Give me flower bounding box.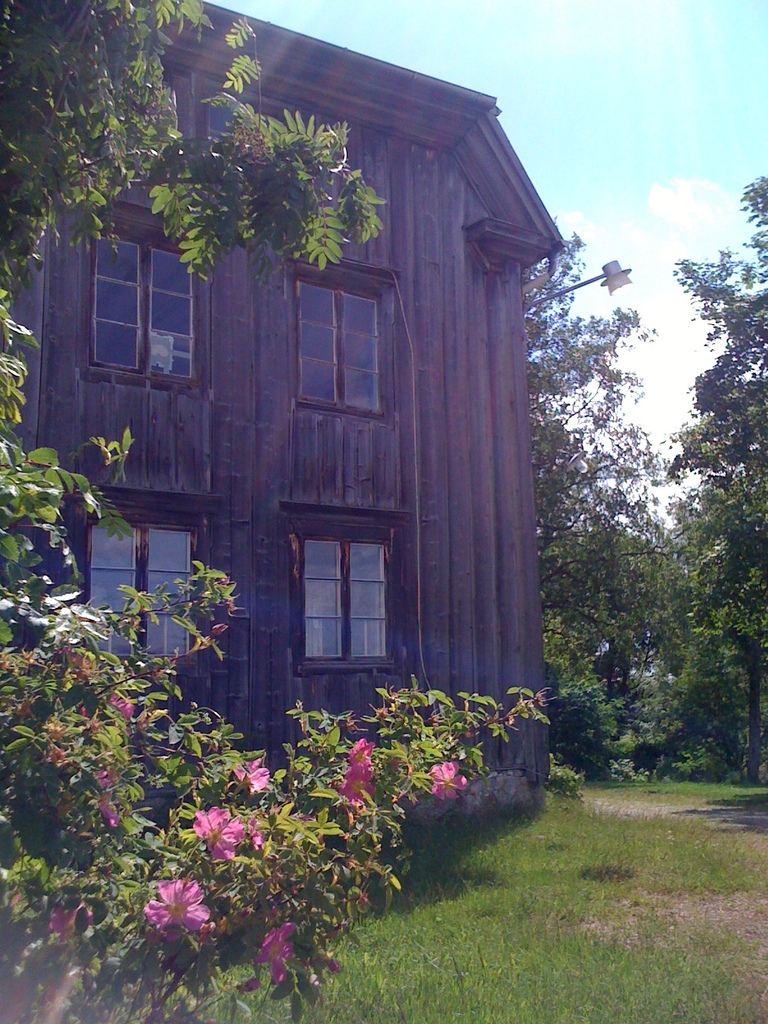
x1=234, y1=756, x2=273, y2=797.
